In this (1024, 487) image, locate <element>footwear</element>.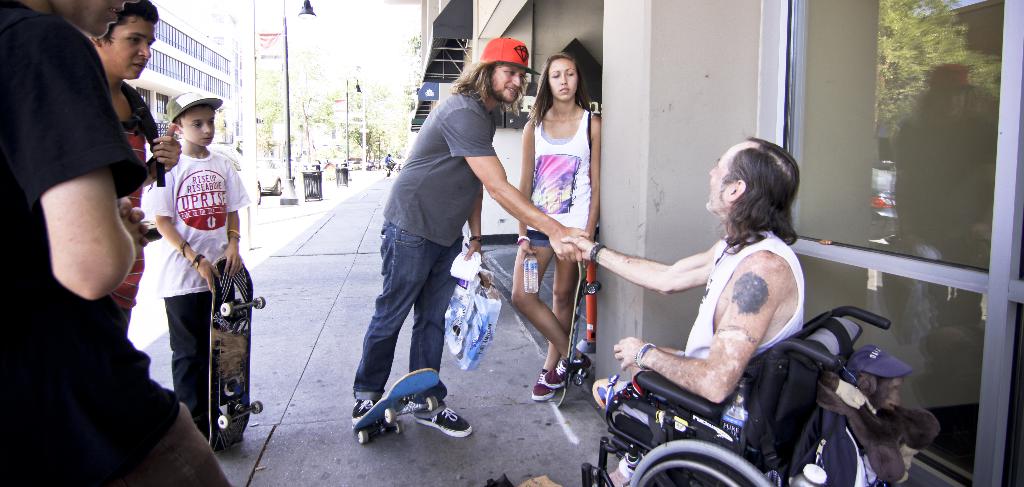
Bounding box: [531,368,560,399].
